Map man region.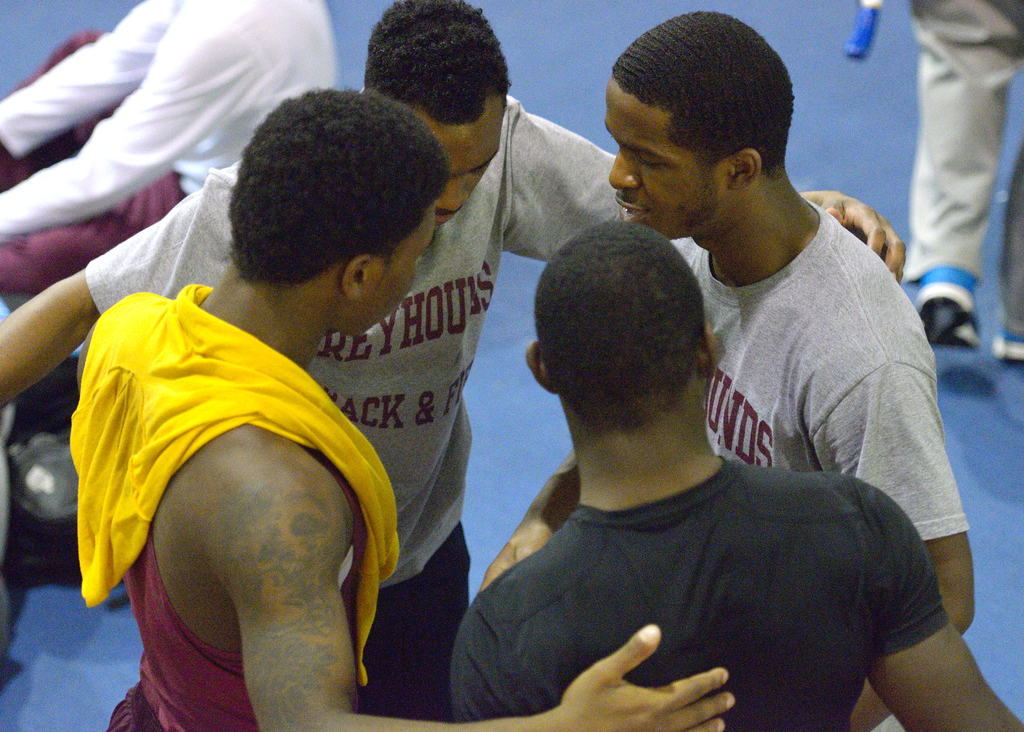
Mapped to 69/80/734/731.
